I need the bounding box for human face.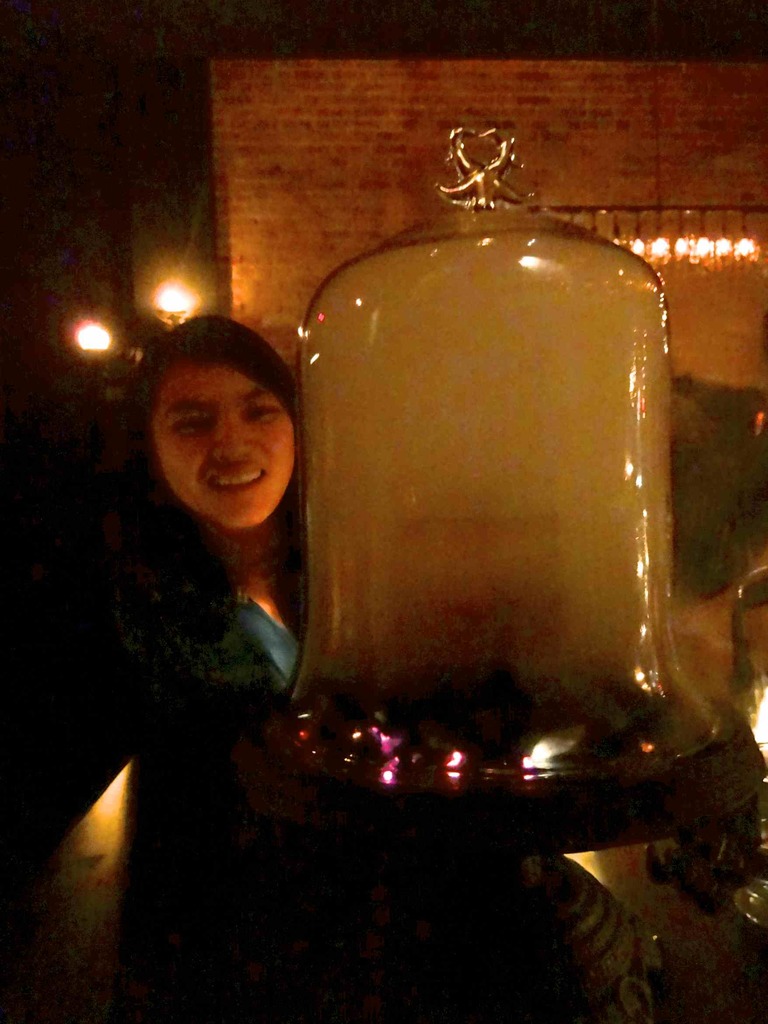
Here it is: pyautogui.locateOnScreen(152, 362, 294, 523).
